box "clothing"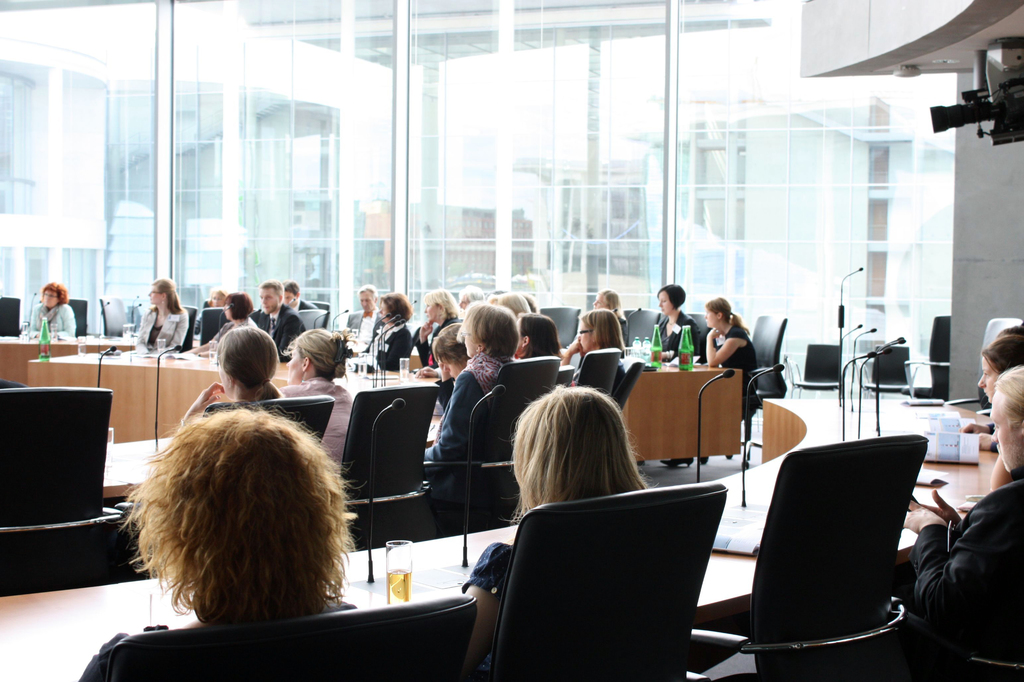
128 299 182 349
